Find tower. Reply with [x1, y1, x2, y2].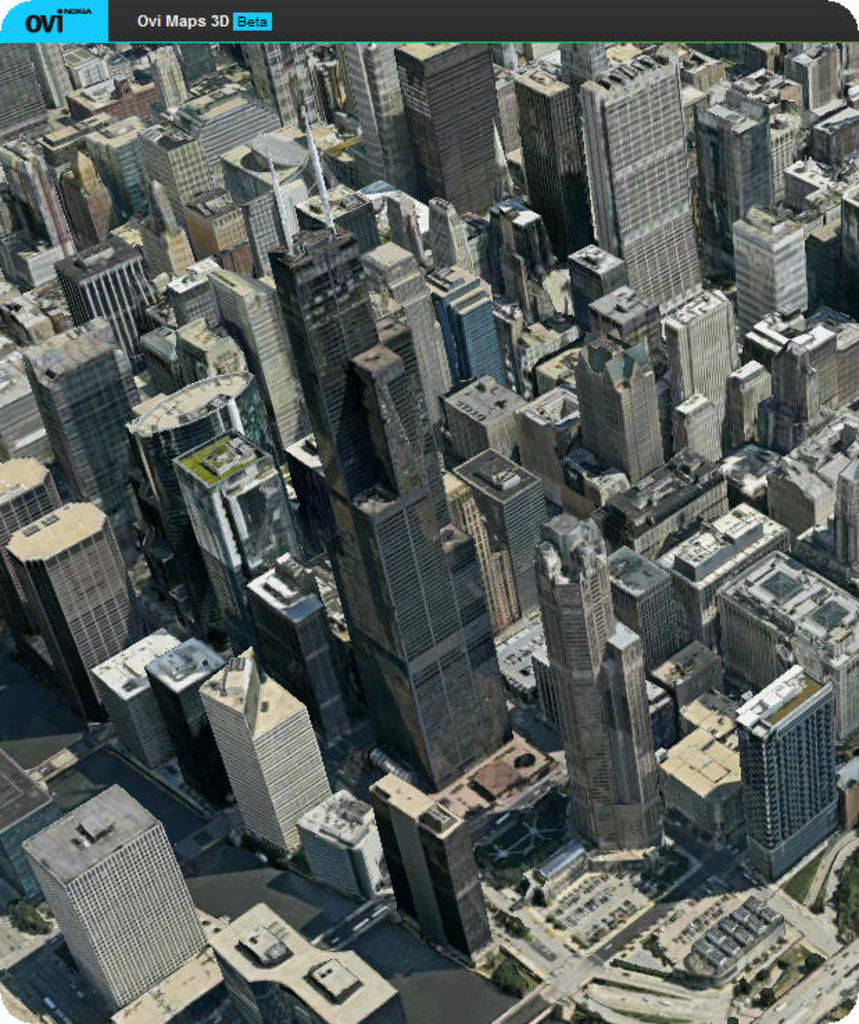
[276, 225, 509, 753].
